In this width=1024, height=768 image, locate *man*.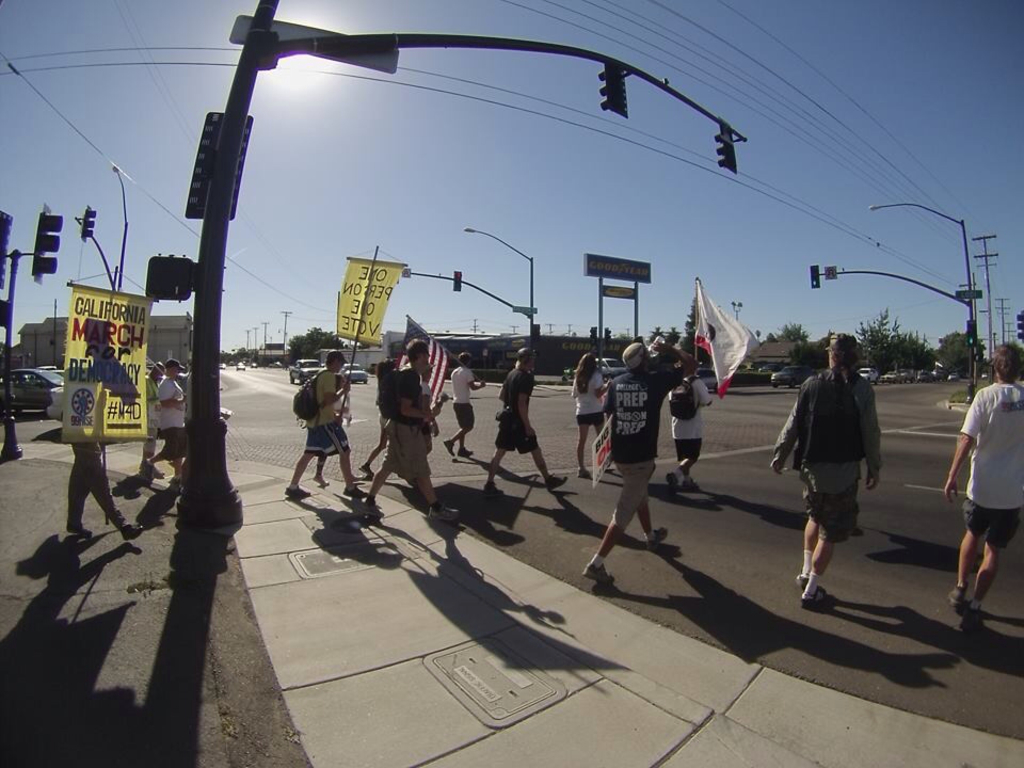
Bounding box: select_region(949, 347, 1023, 618).
